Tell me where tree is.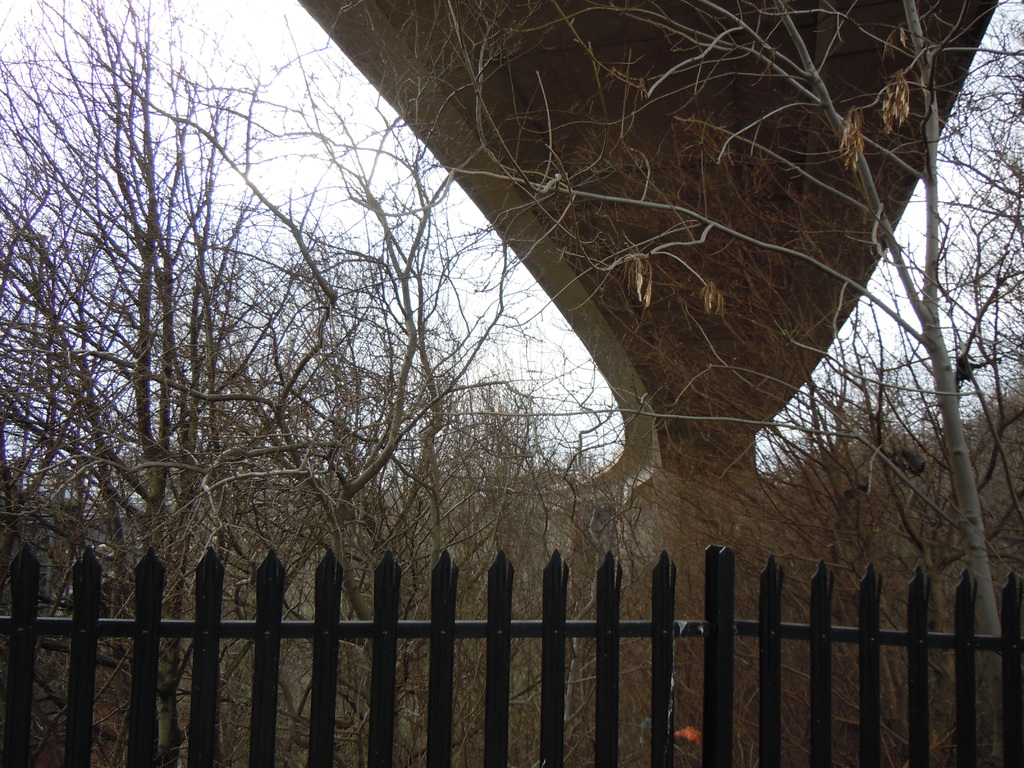
tree is at [x1=346, y1=0, x2=1023, y2=762].
